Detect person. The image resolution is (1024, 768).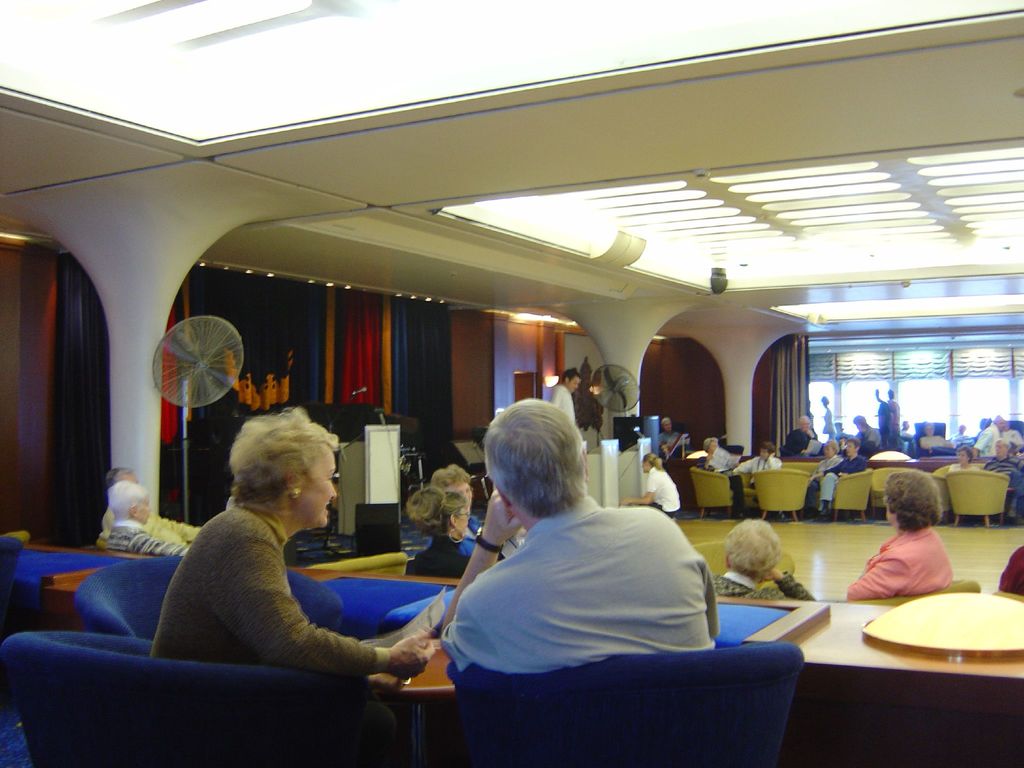
(879, 387, 896, 452).
